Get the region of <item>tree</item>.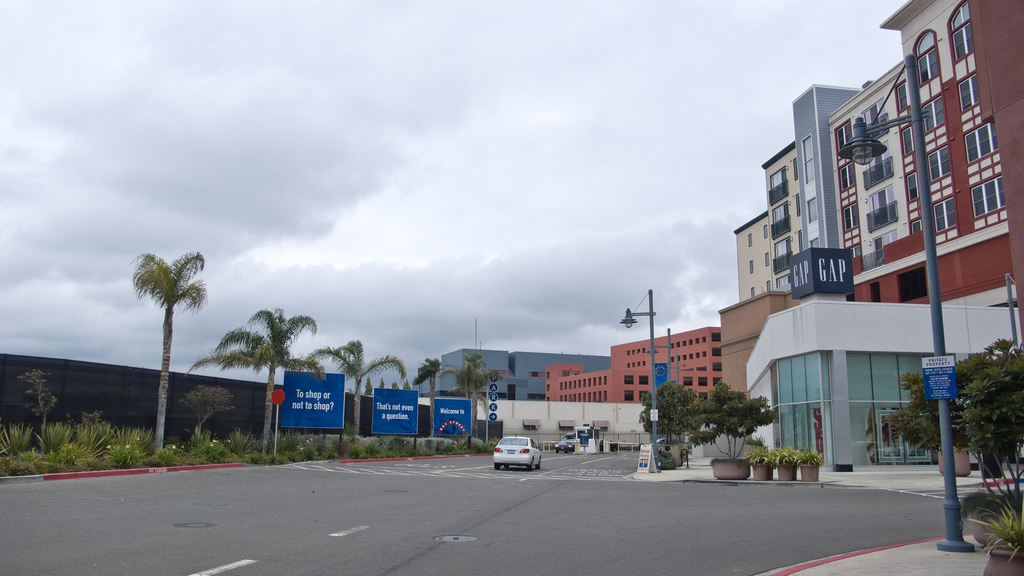
pyautogui.locateOnScreen(445, 348, 501, 445).
